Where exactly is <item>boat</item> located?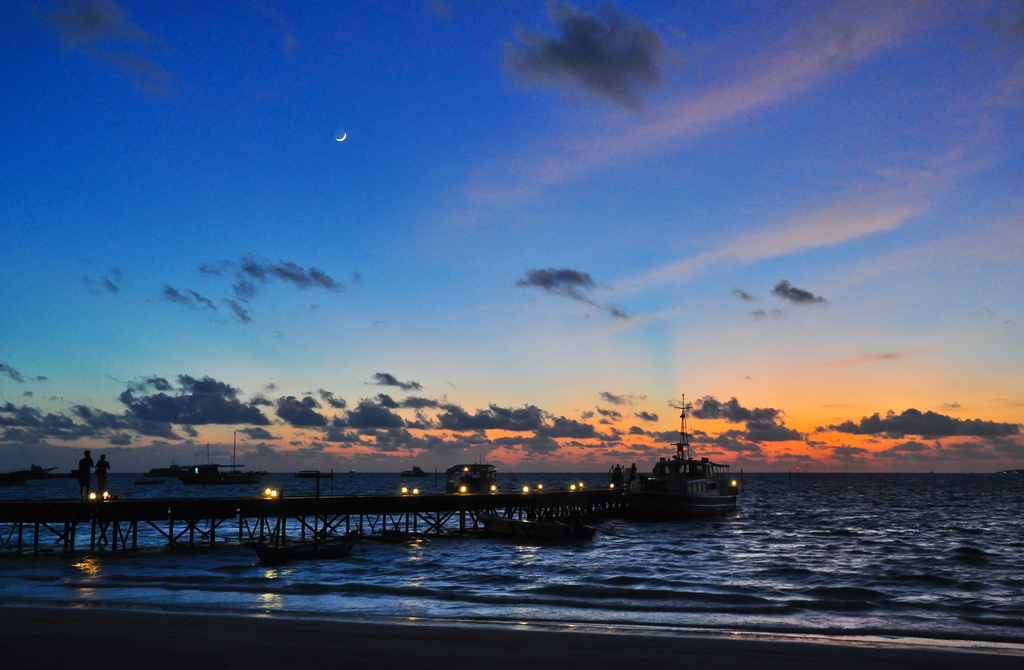
Its bounding box is Rect(394, 451, 429, 481).
